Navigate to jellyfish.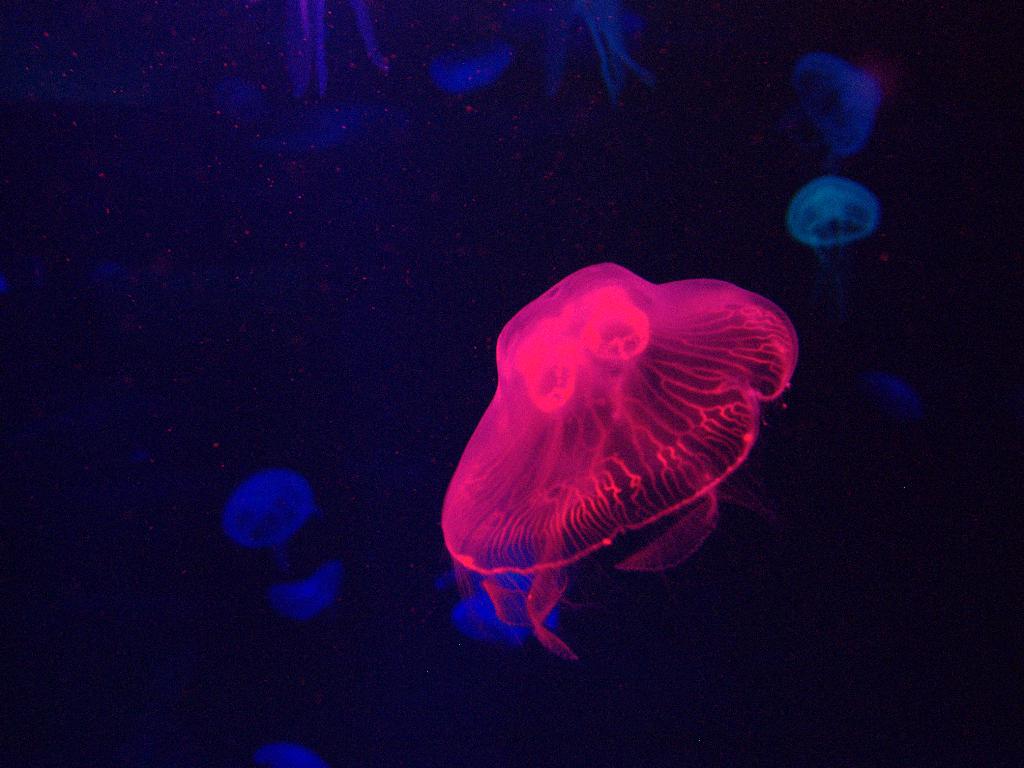
Navigation target: {"left": 271, "top": 566, "right": 340, "bottom": 619}.
